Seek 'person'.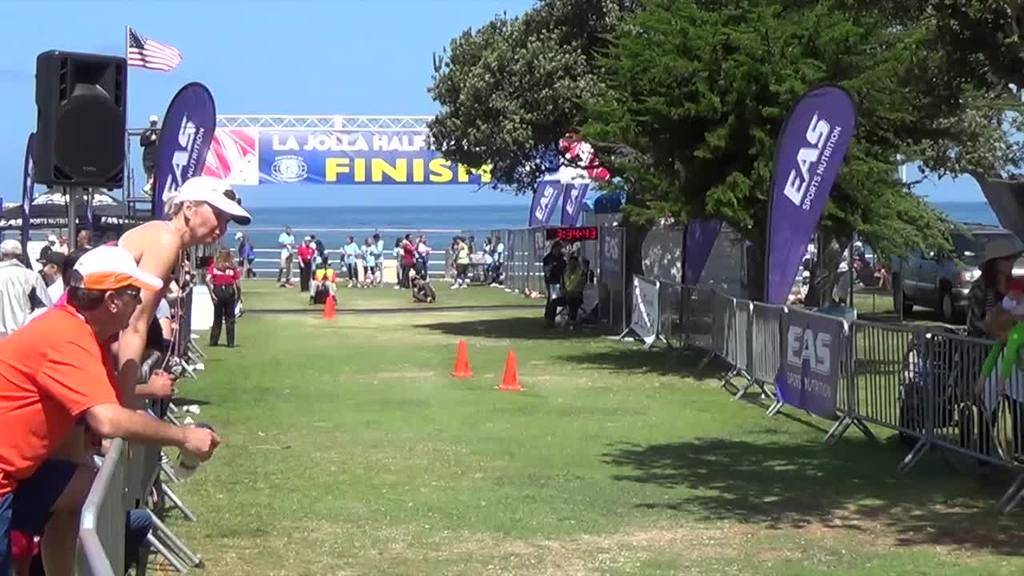
region(298, 237, 314, 292).
